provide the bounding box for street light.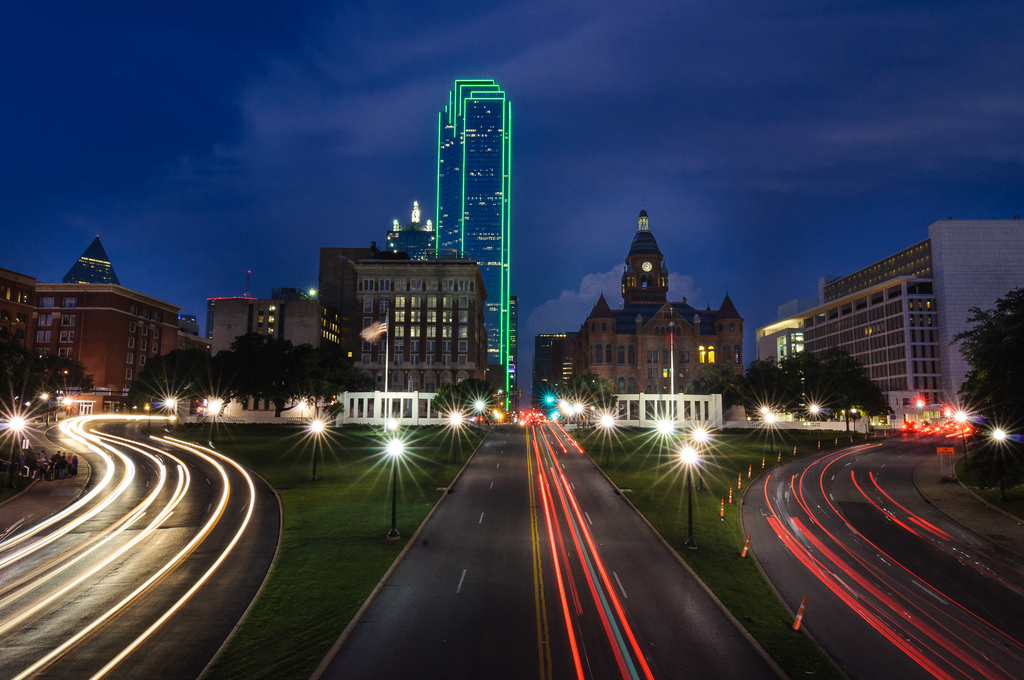
<bbox>673, 441, 703, 551</bbox>.
